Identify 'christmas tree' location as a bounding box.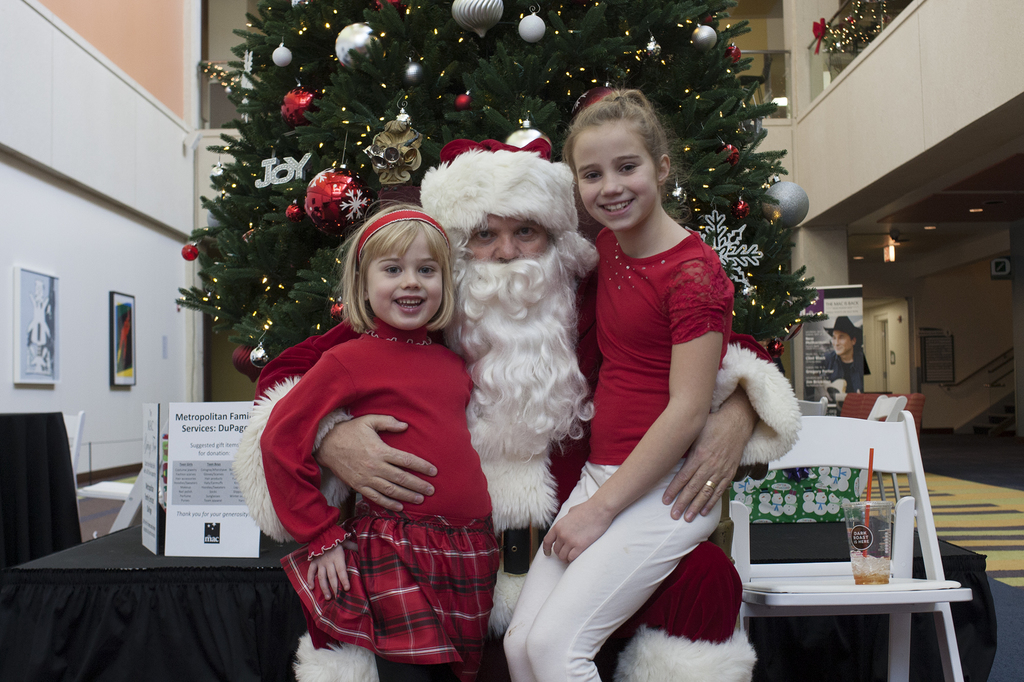
(left=175, top=0, right=824, bottom=388).
